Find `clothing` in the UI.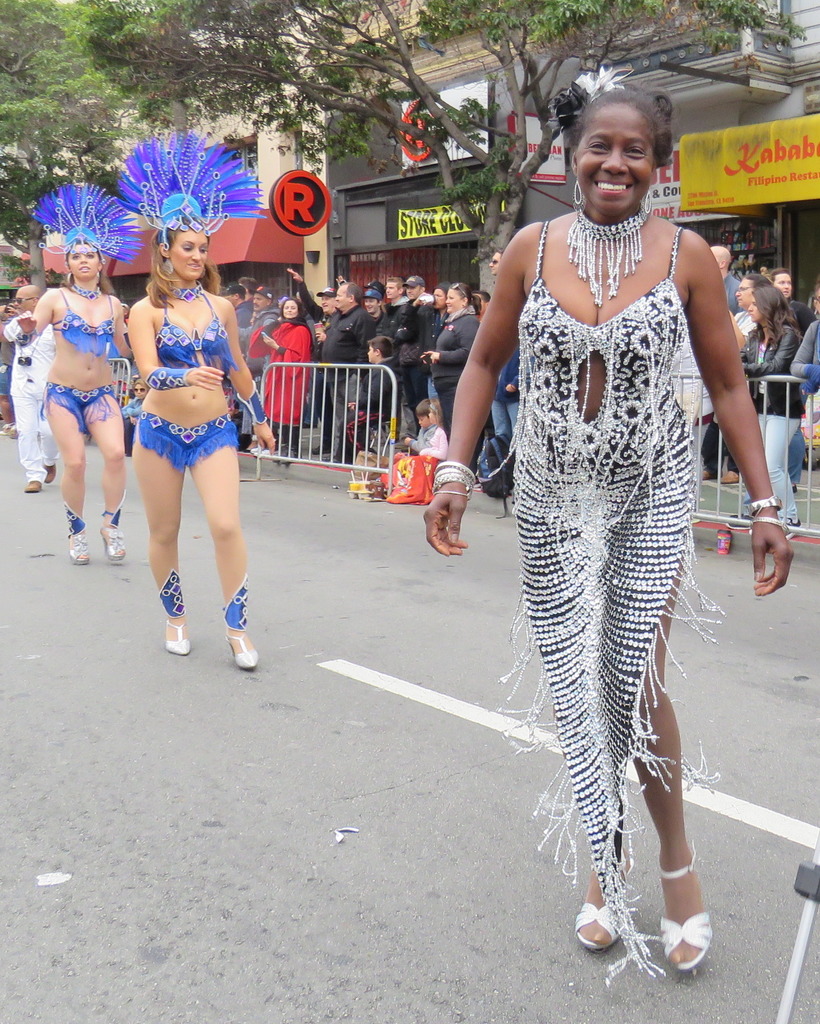
UI element at [left=782, top=294, right=812, bottom=329].
